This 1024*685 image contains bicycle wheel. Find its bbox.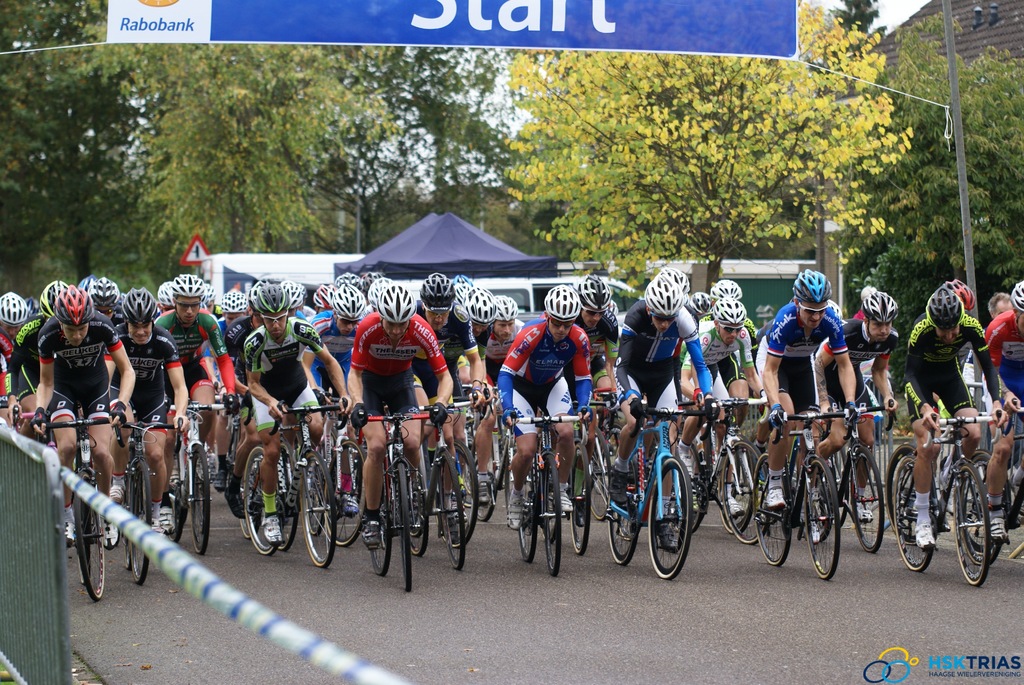
detection(716, 448, 749, 535).
